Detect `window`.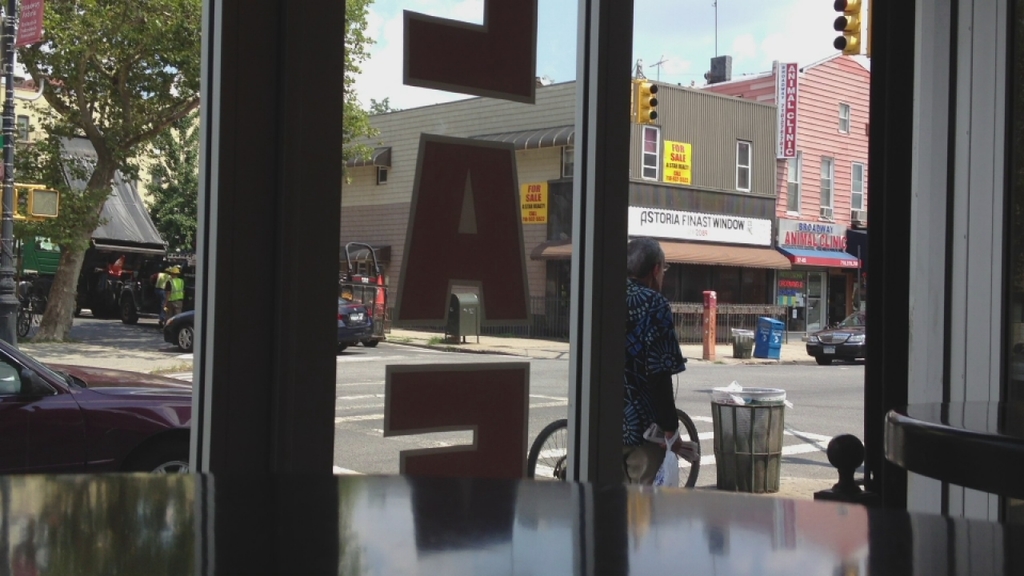
Detected at <box>562,146,577,180</box>.
